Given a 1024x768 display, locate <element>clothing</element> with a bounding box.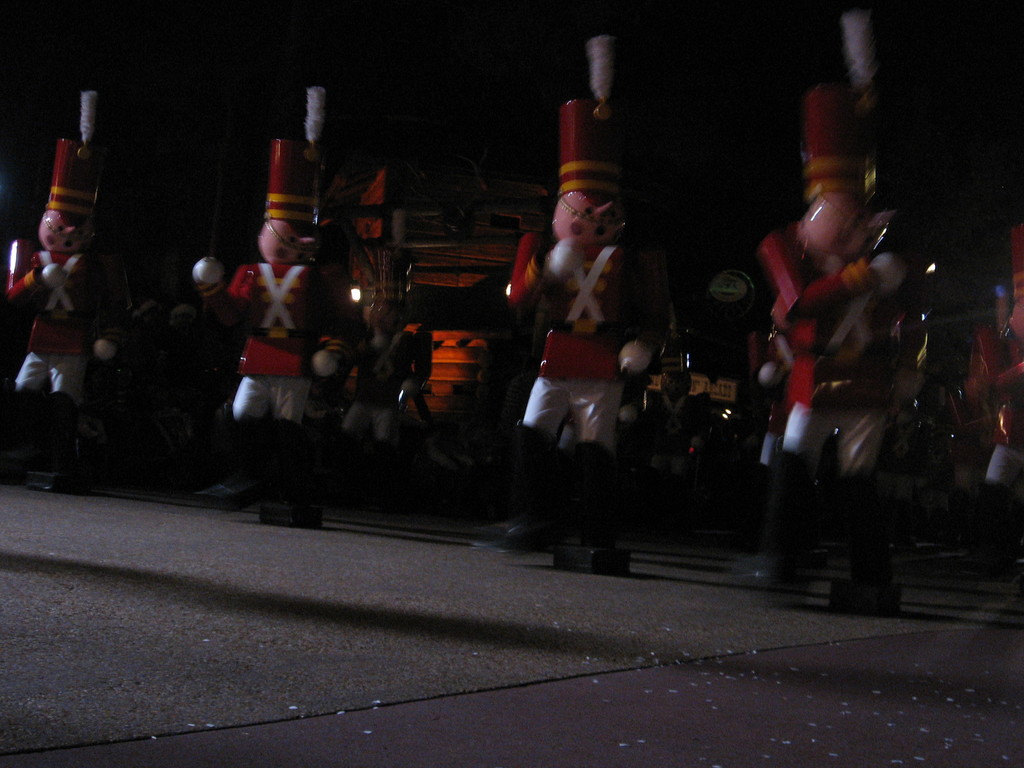
Located: [0,246,123,413].
